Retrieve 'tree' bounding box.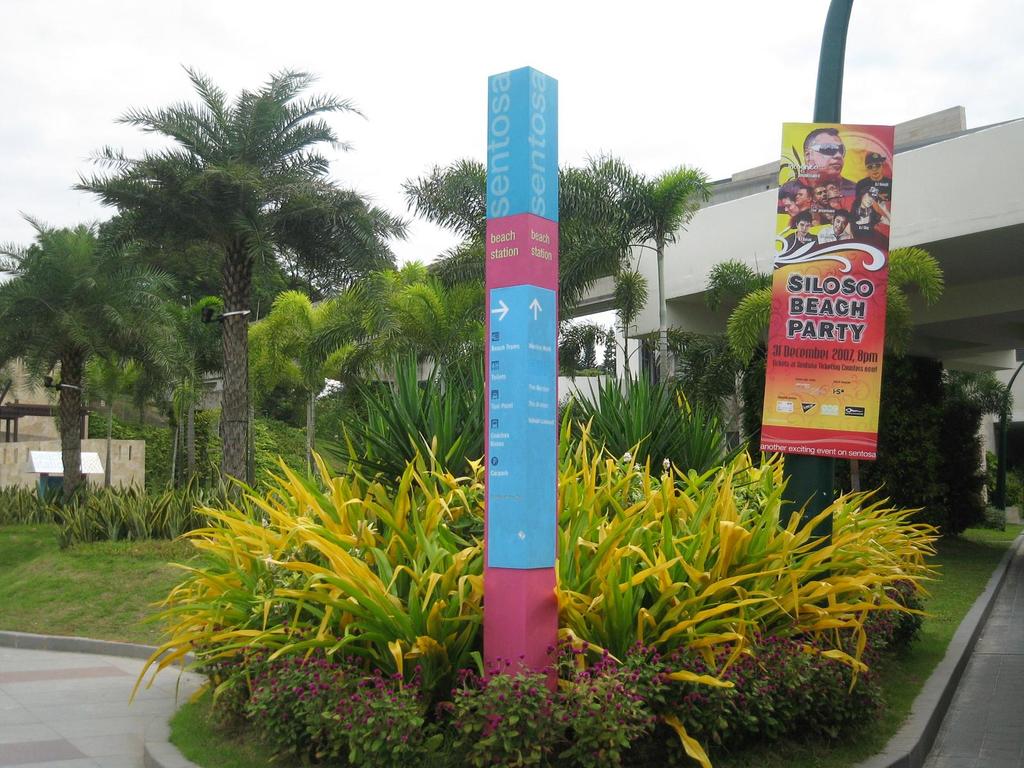
Bounding box: bbox(714, 239, 959, 563).
